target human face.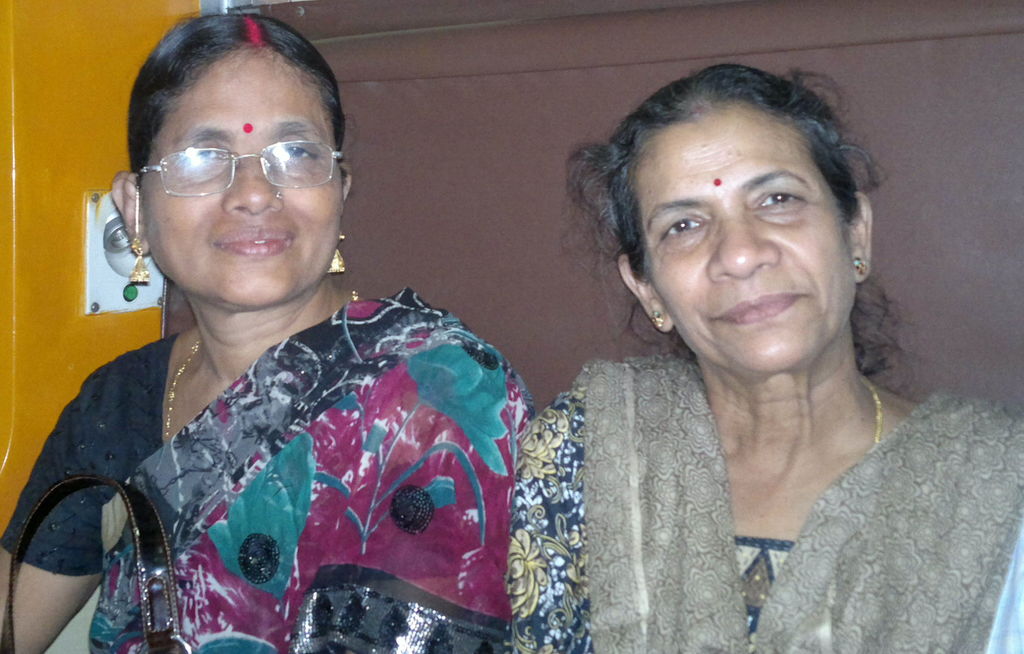
Target region: (636,102,858,374).
